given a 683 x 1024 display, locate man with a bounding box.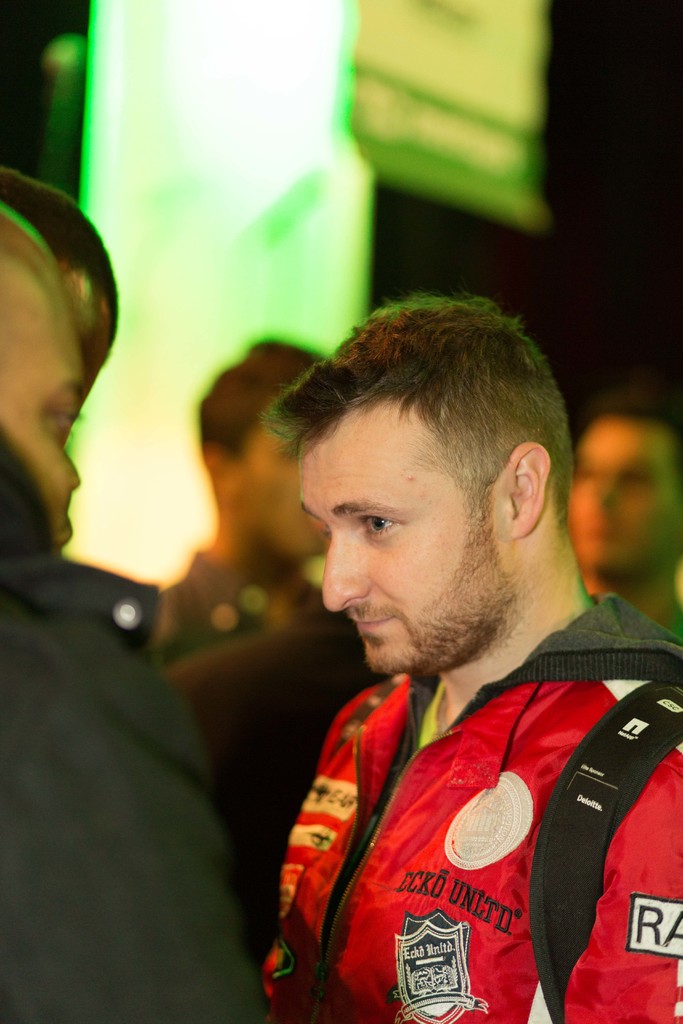
Located: Rect(0, 206, 273, 1023).
